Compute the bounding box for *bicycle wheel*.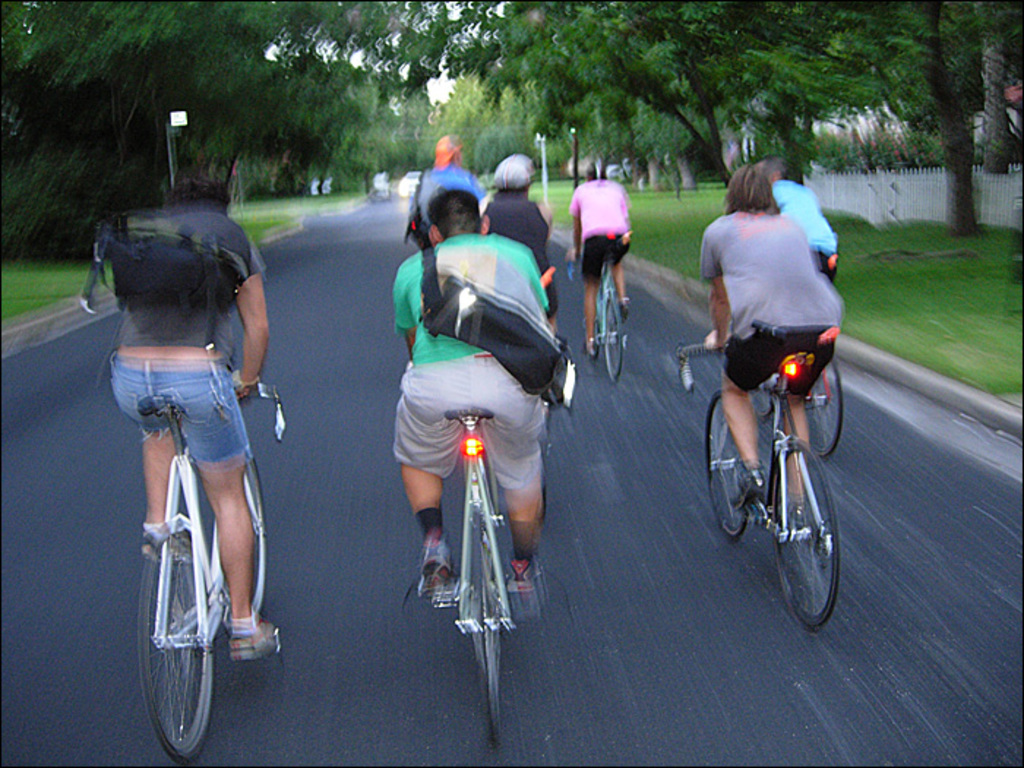
140,531,217,762.
